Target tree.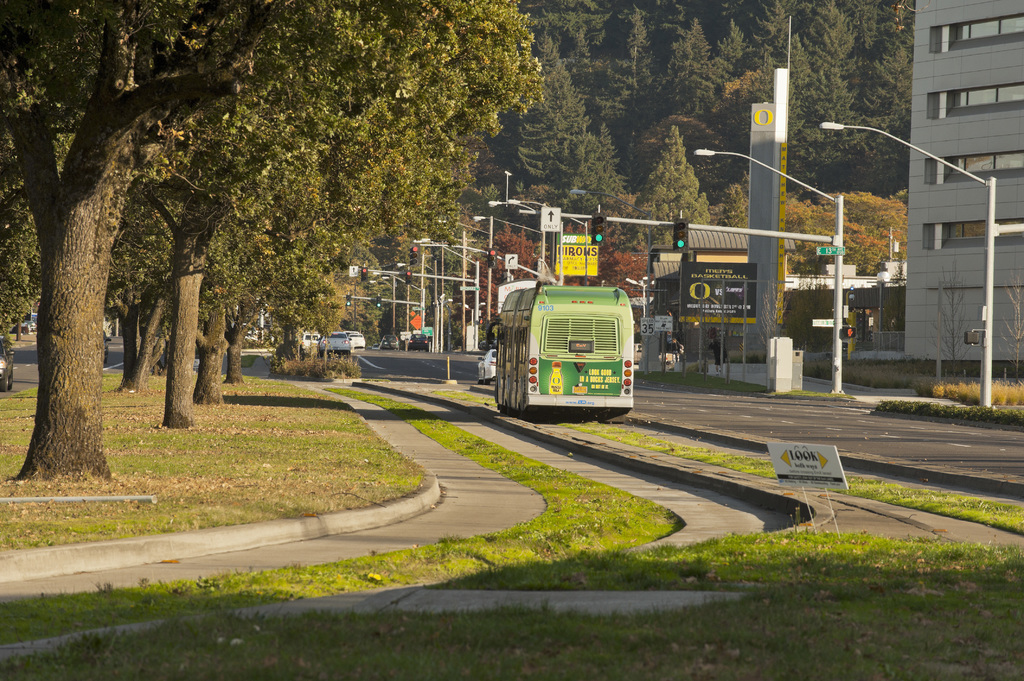
Target region: [787, 0, 862, 189].
